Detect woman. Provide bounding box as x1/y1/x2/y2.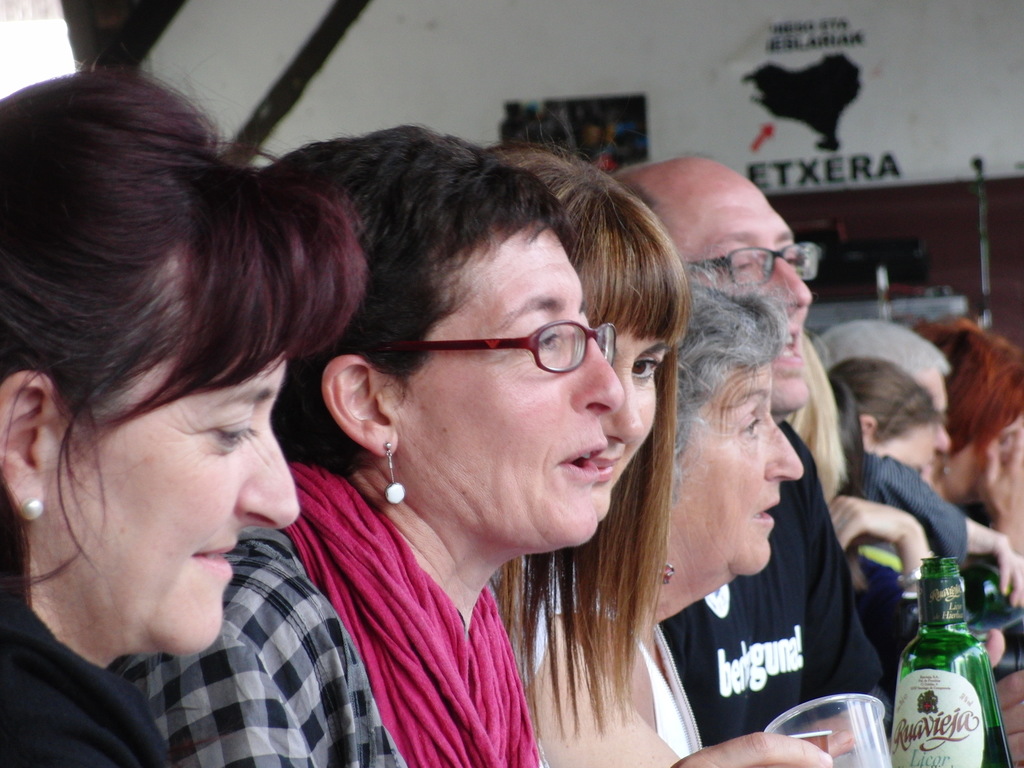
546/273/801/757.
